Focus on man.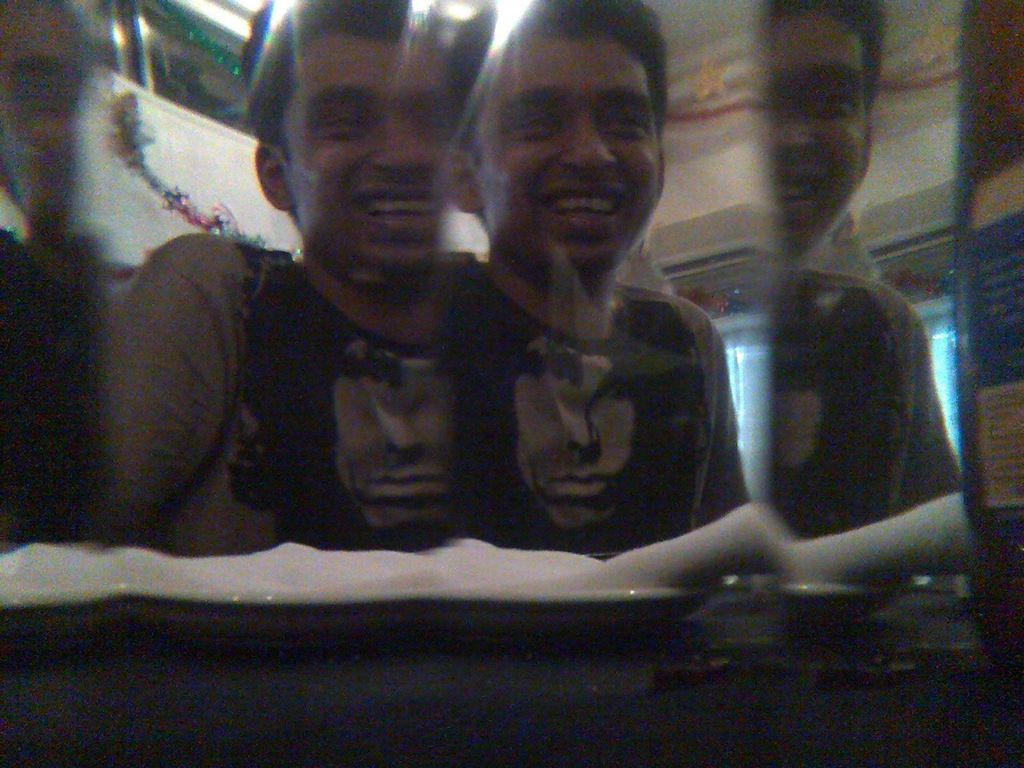
Focused at detection(434, 0, 760, 554).
